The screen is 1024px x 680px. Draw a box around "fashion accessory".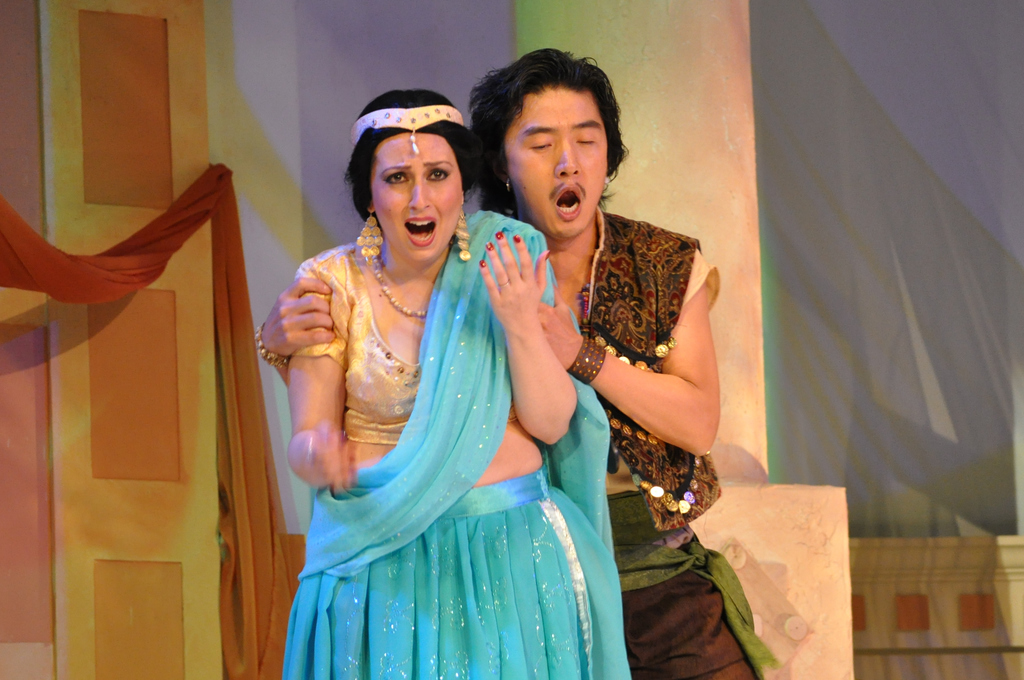
l=371, t=266, r=428, b=319.
